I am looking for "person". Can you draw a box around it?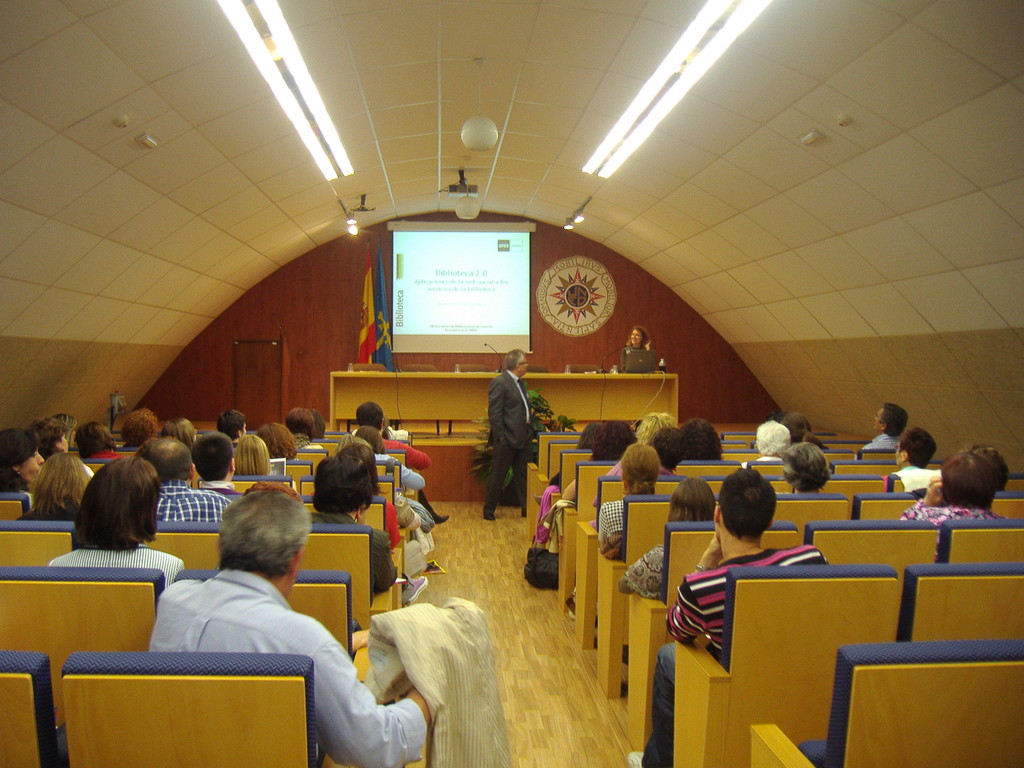
Sure, the bounding box is bbox=[863, 404, 907, 447].
